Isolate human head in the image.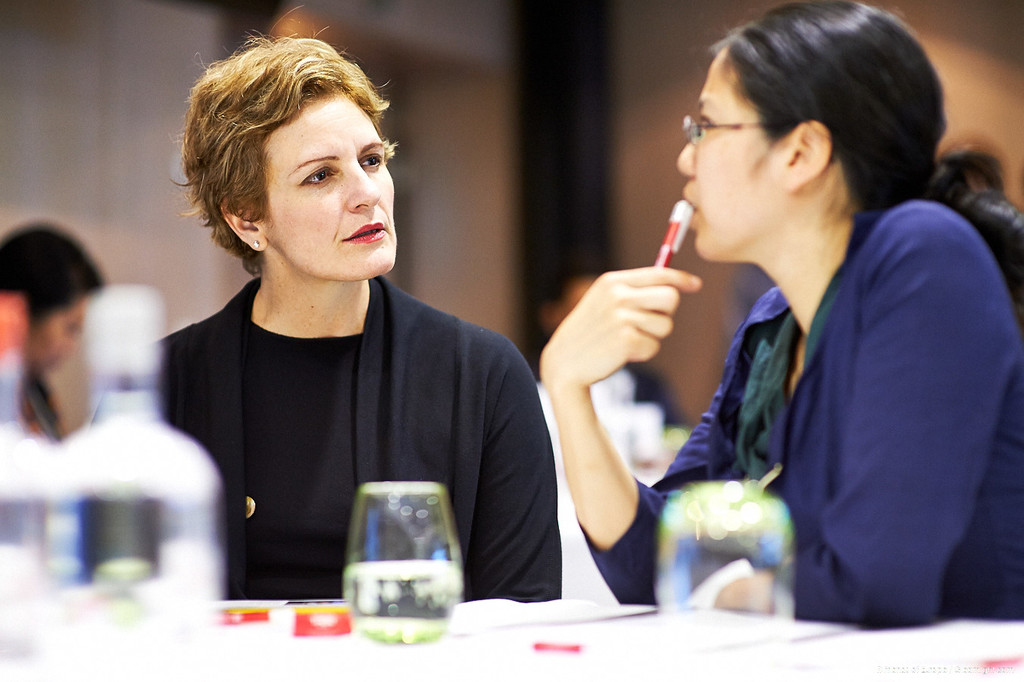
Isolated region: box=[0, 224, 105, 381].
